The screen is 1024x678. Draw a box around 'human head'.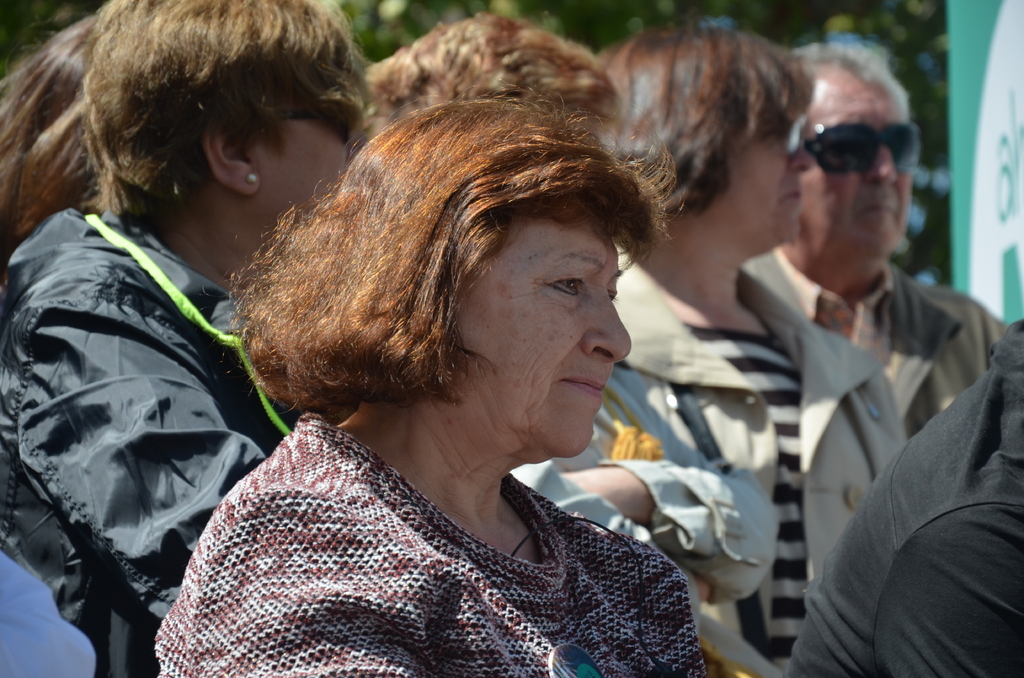
BBox(791, 38, 921, 265).
